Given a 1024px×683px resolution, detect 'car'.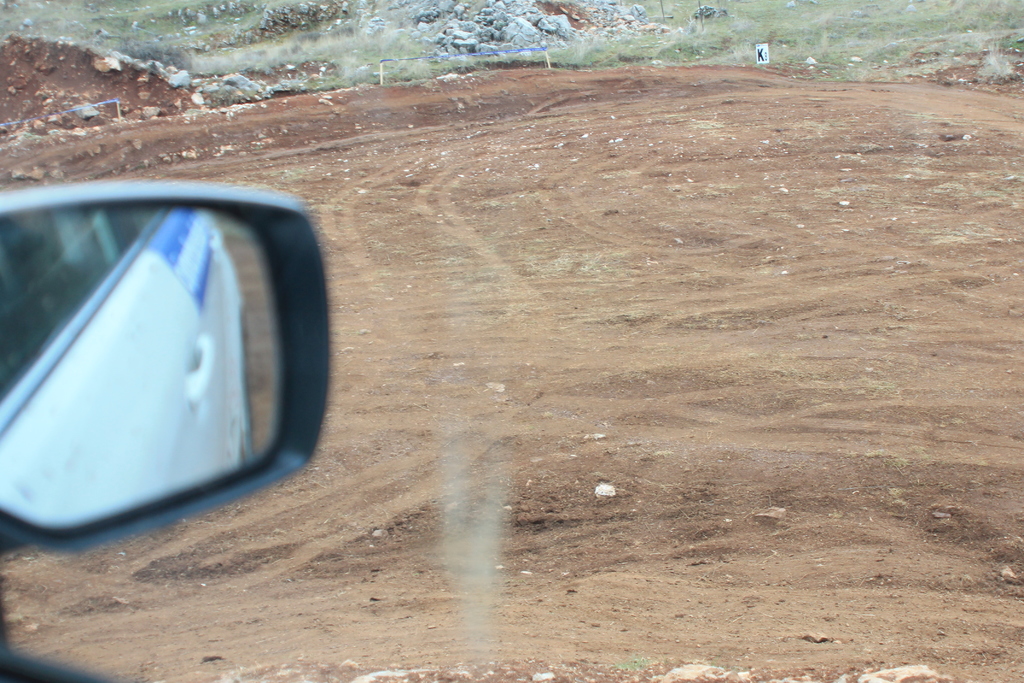
<region>0, 0, 357, 682</region>.
